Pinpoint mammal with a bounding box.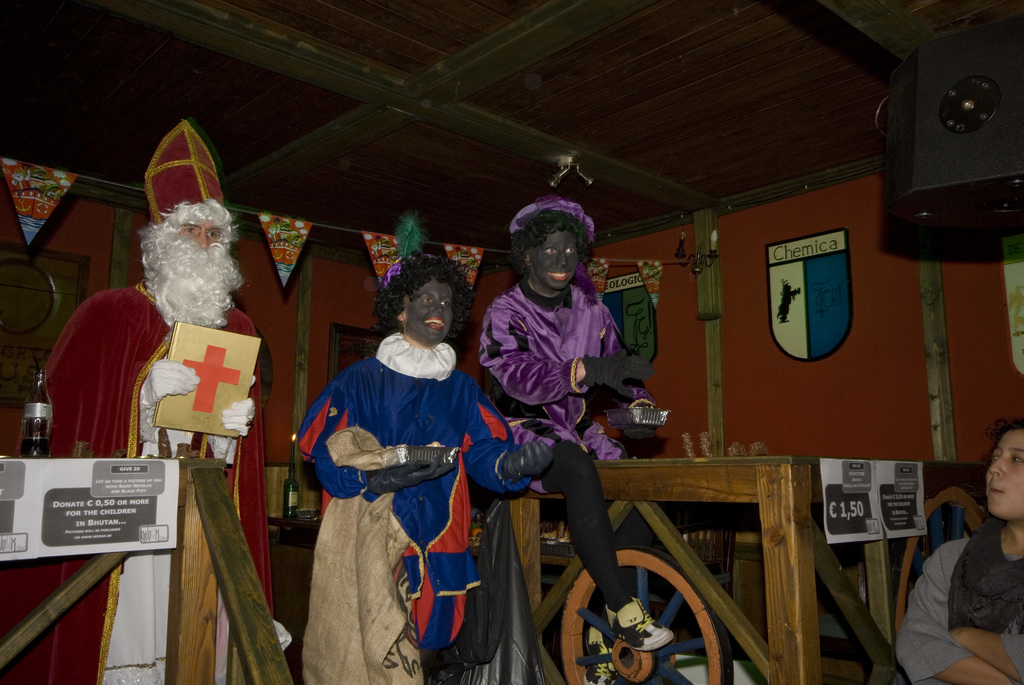
897,414,1023,684.
